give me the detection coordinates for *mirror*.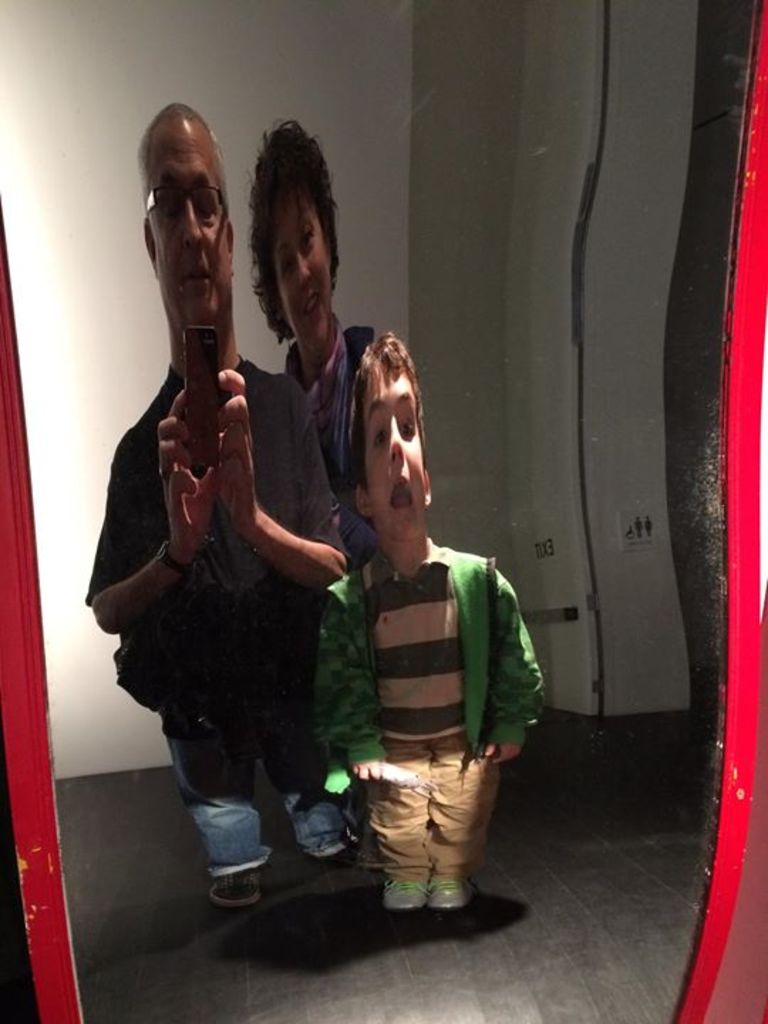
0, 0, 767, 1023.
